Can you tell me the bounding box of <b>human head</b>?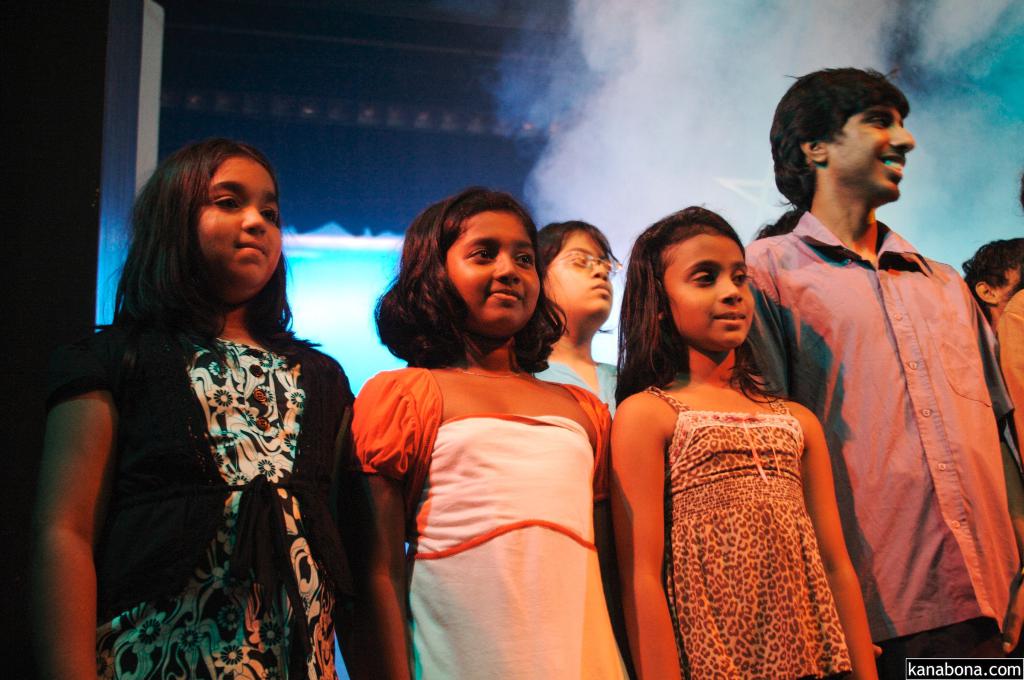
396, 184, 548, 343.
